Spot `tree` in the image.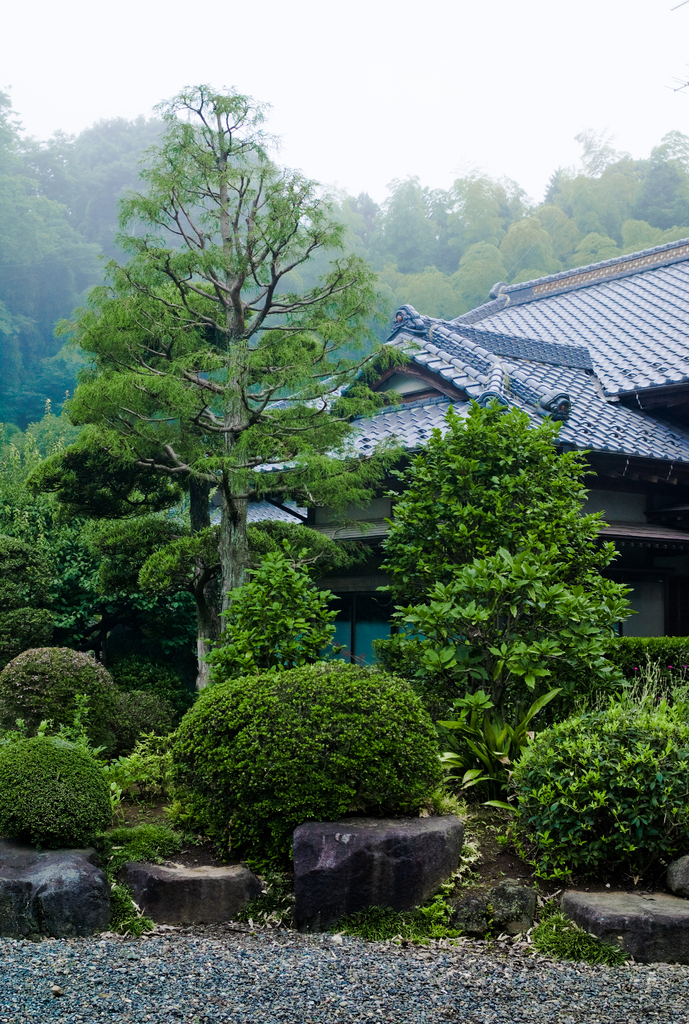
`tree` found at detection(512, 696, 688, 904).
